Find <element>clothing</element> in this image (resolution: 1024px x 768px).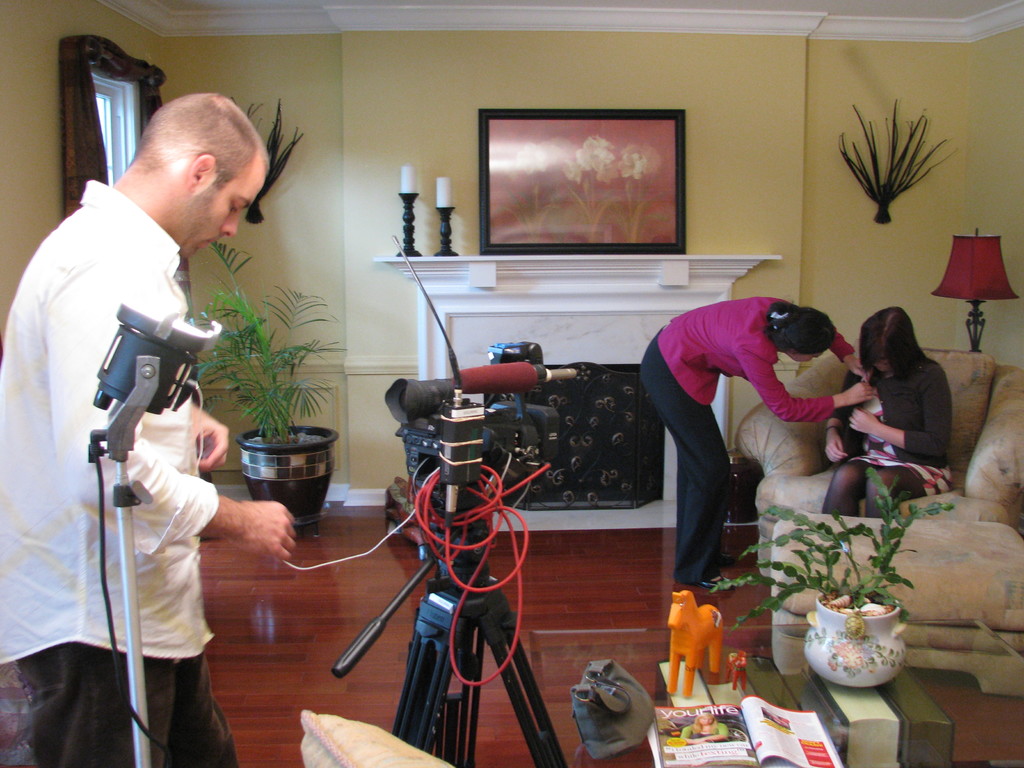
select_region(826, 353, 956, 520).
